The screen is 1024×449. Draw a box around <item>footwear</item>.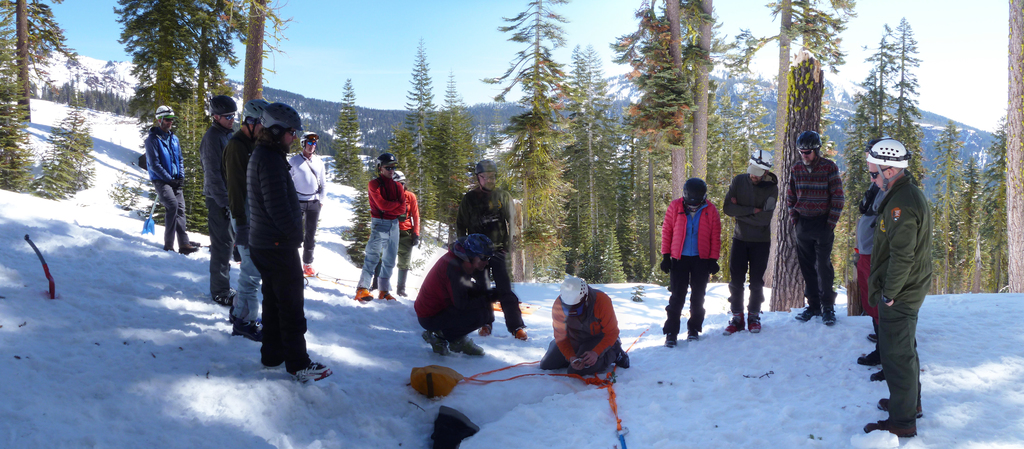
box=[234, 322, 263, 345].
